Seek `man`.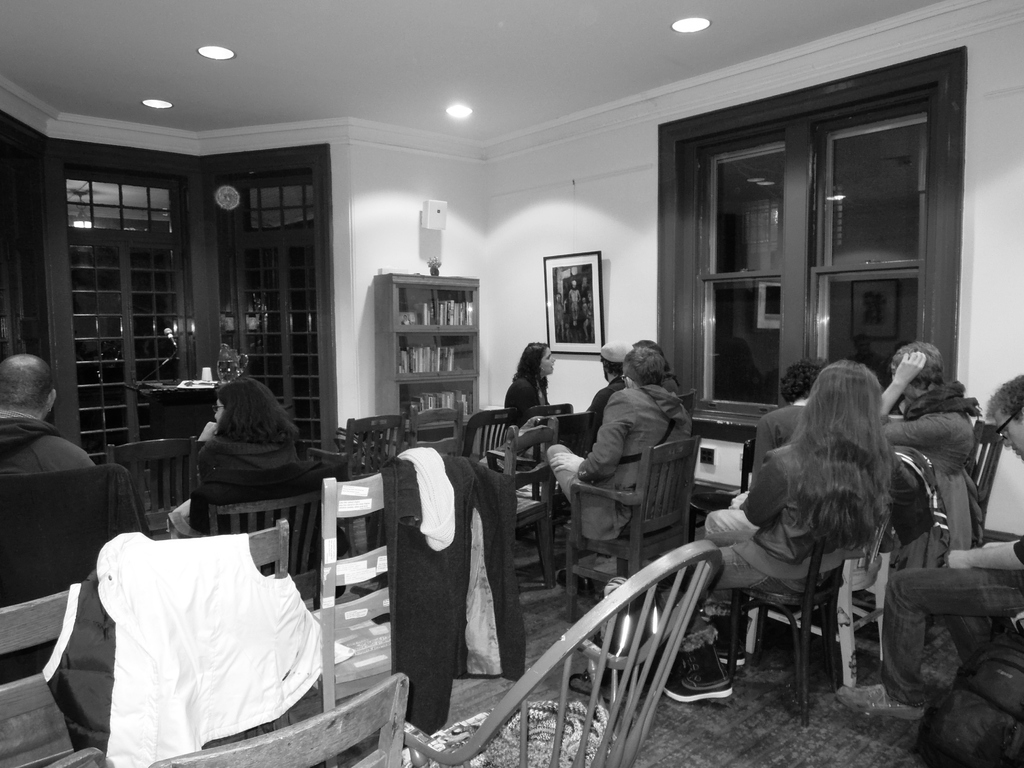
<region>878, 342, 976, 481</region>.
